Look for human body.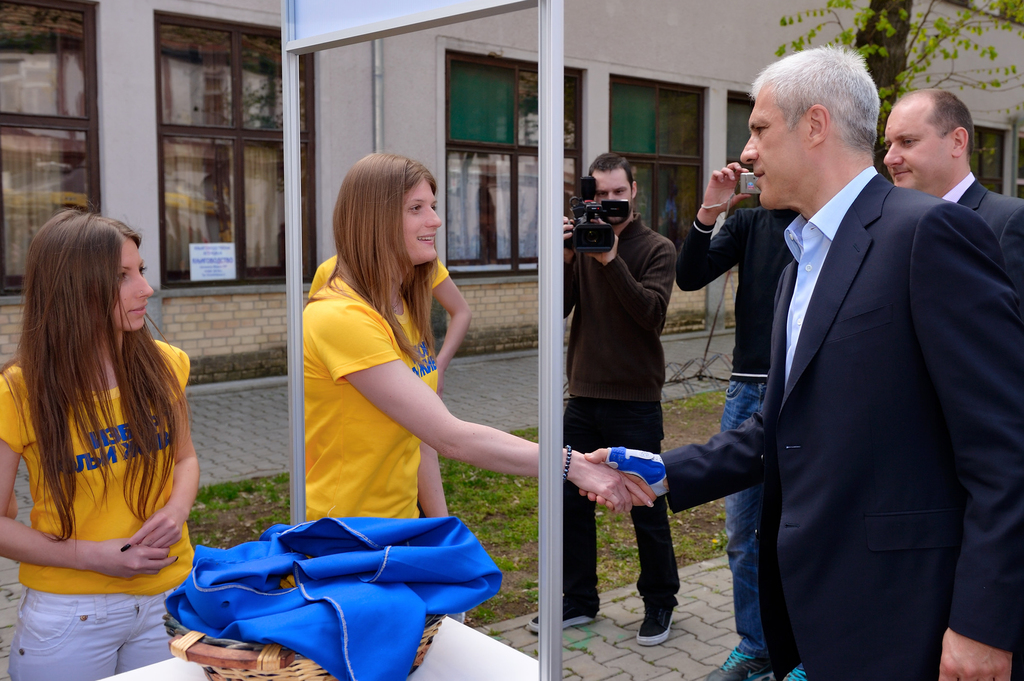
Found: (675, 162, 799, 678).
